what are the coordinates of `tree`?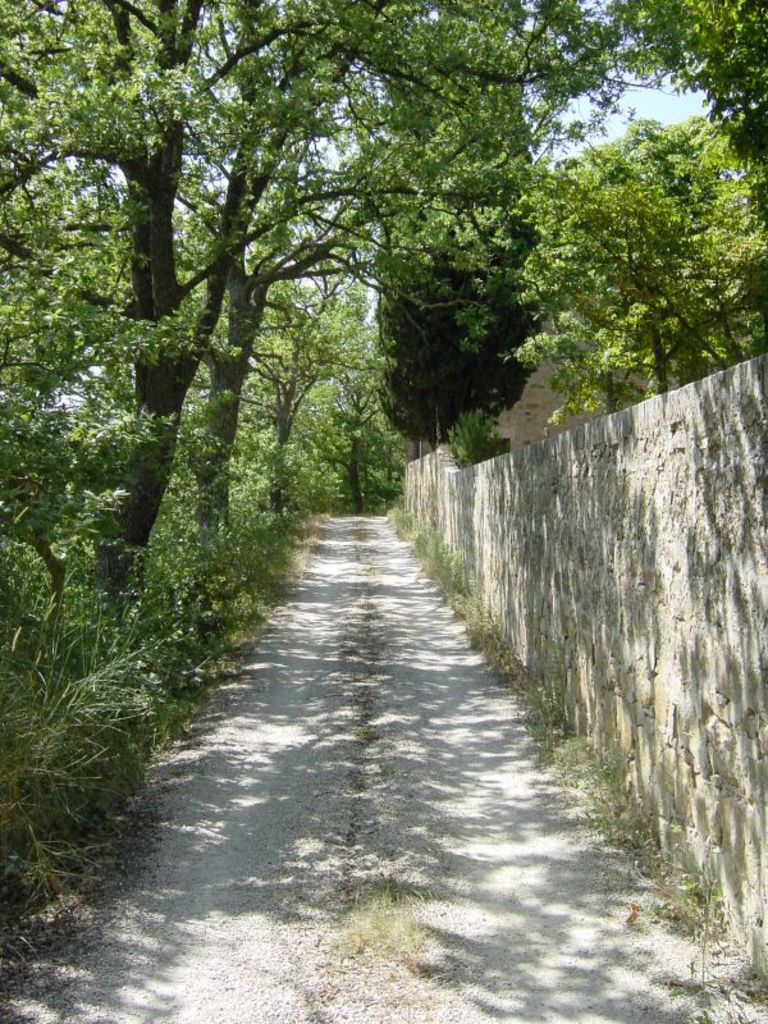
0,0,609,525.
